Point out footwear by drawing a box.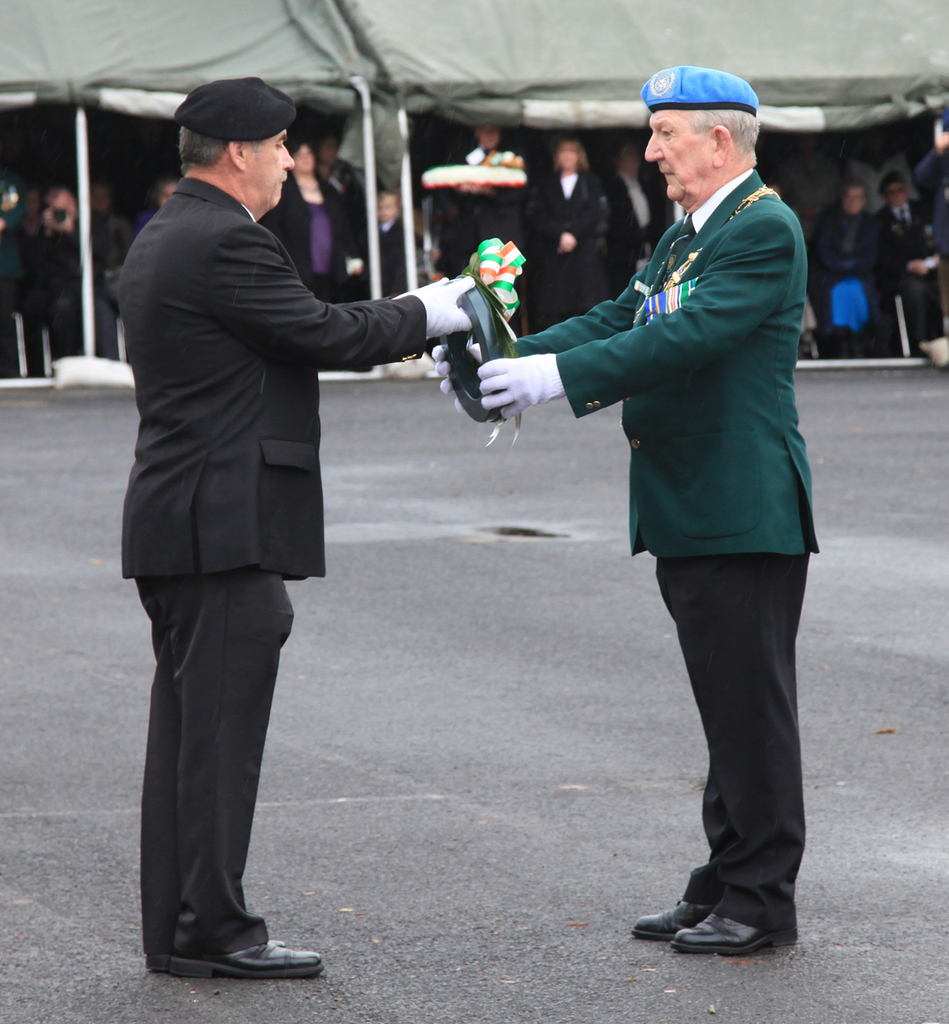
{"x1": 155, "y1": 934, "x2": 329, "y2": 983}.
